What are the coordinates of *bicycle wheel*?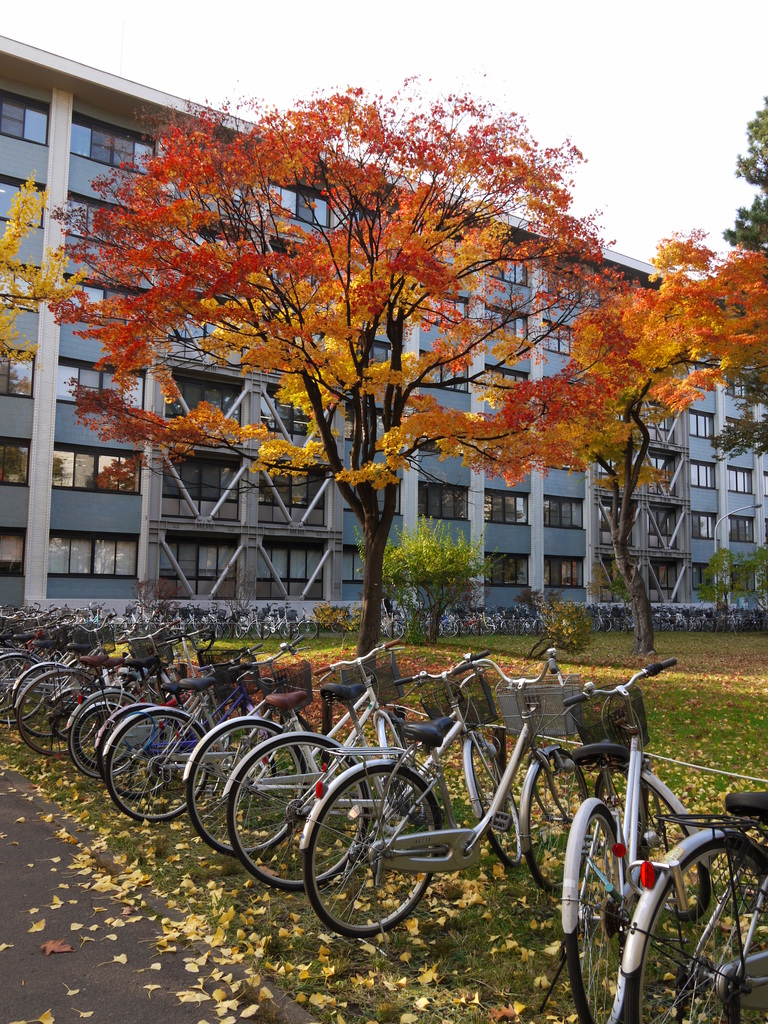
rect(16, 664, 84, 735).
